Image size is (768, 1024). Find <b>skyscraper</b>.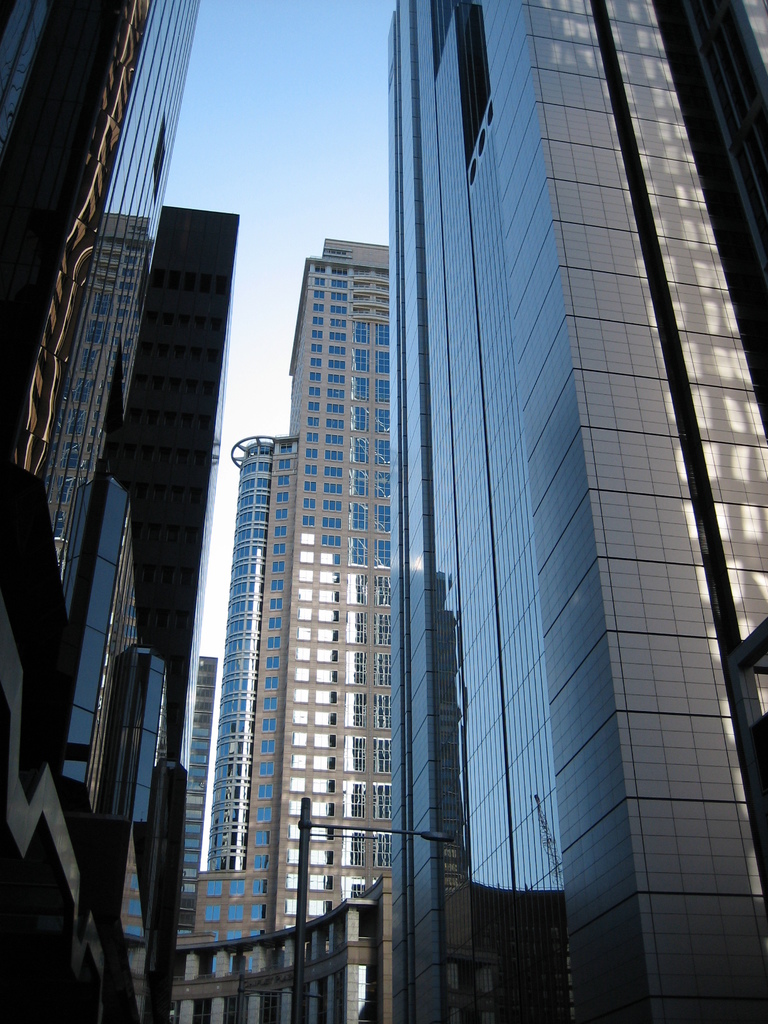
172, 655, 230, 956.
